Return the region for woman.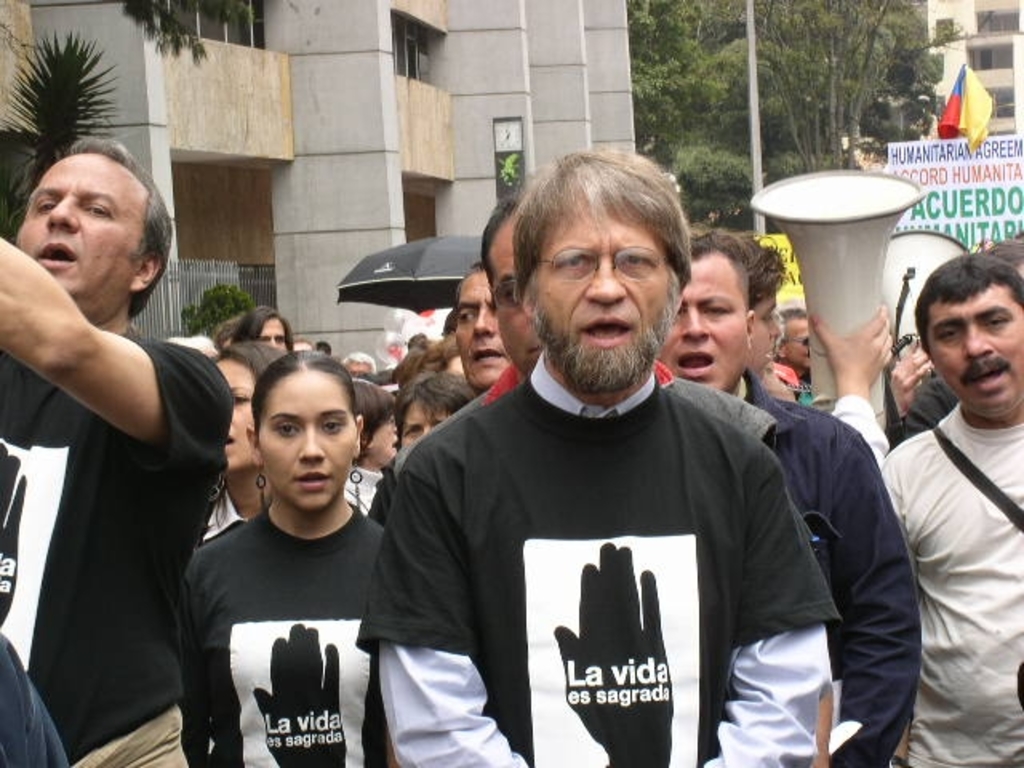
x1=189, y1=334, x2=296, y2=544.
